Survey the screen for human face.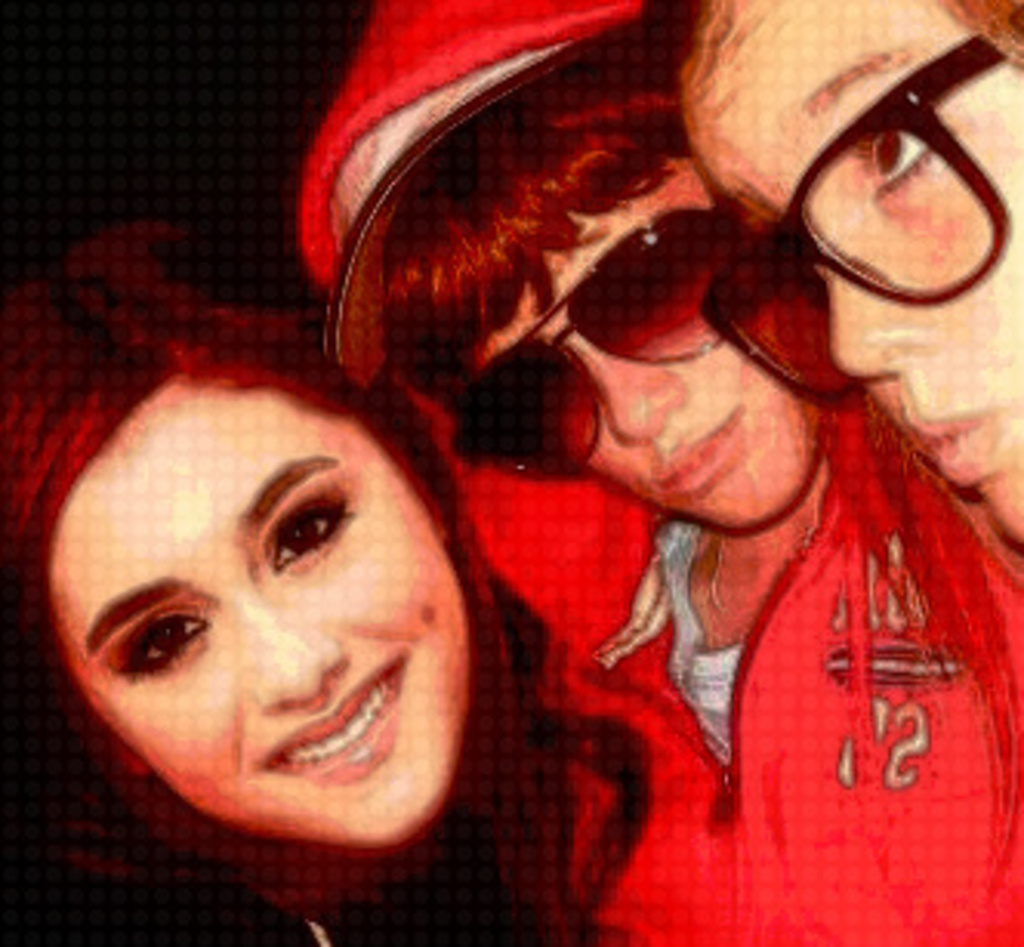
Survey found: [x1=37, y1=376, x2=472, y2=848].
